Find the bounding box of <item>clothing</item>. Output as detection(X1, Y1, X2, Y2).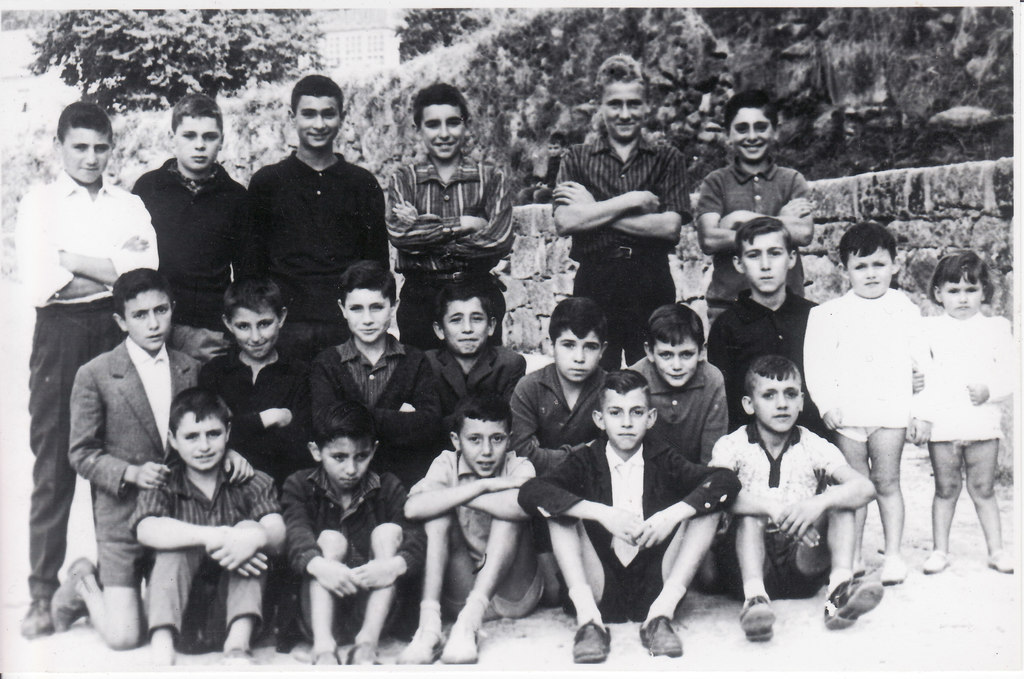
detection(250, 147, 388, 365).
